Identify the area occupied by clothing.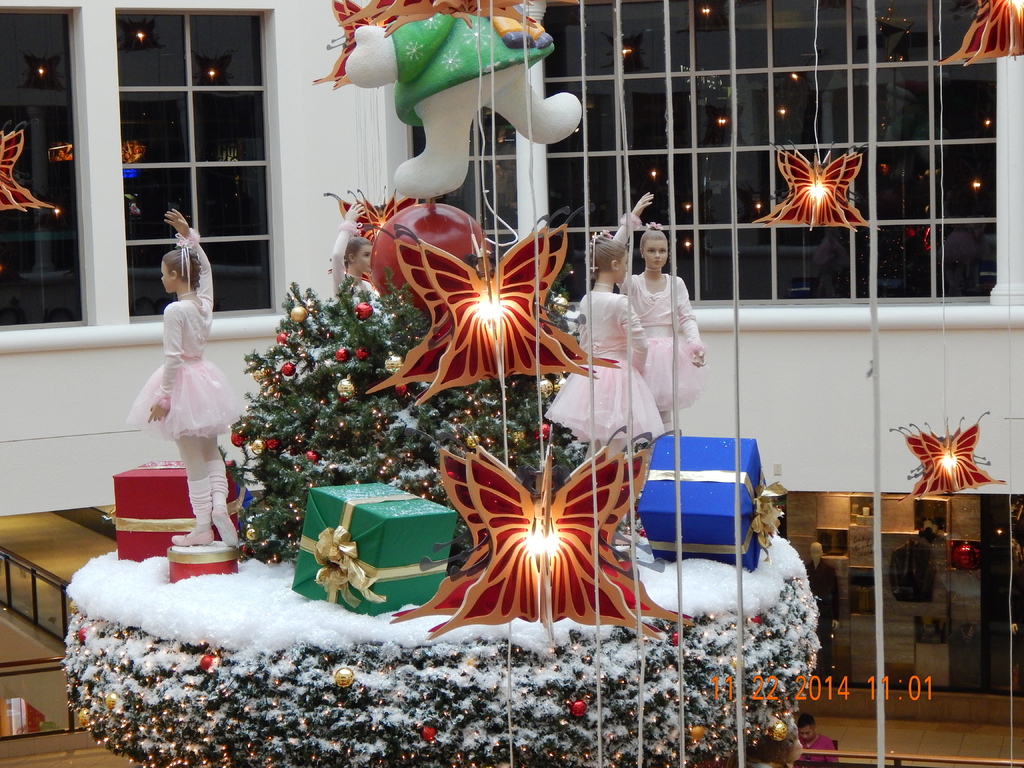
Area: 329,223,392,319.
